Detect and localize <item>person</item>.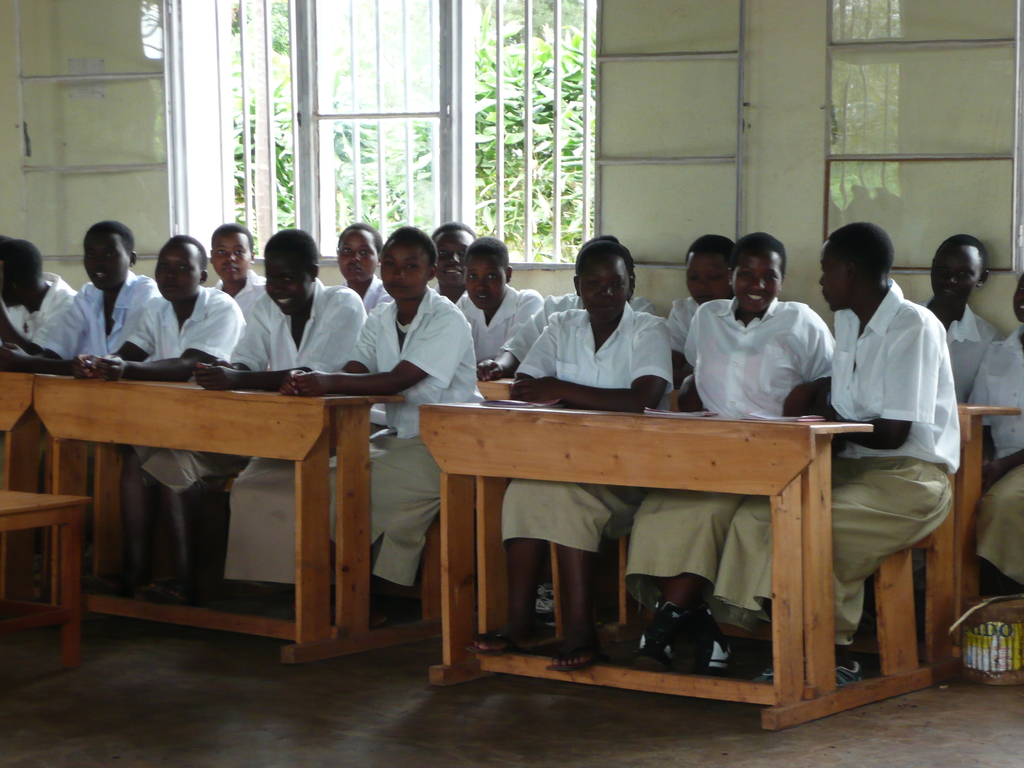
Localized at bbox=[355, 212, 427, 364].
